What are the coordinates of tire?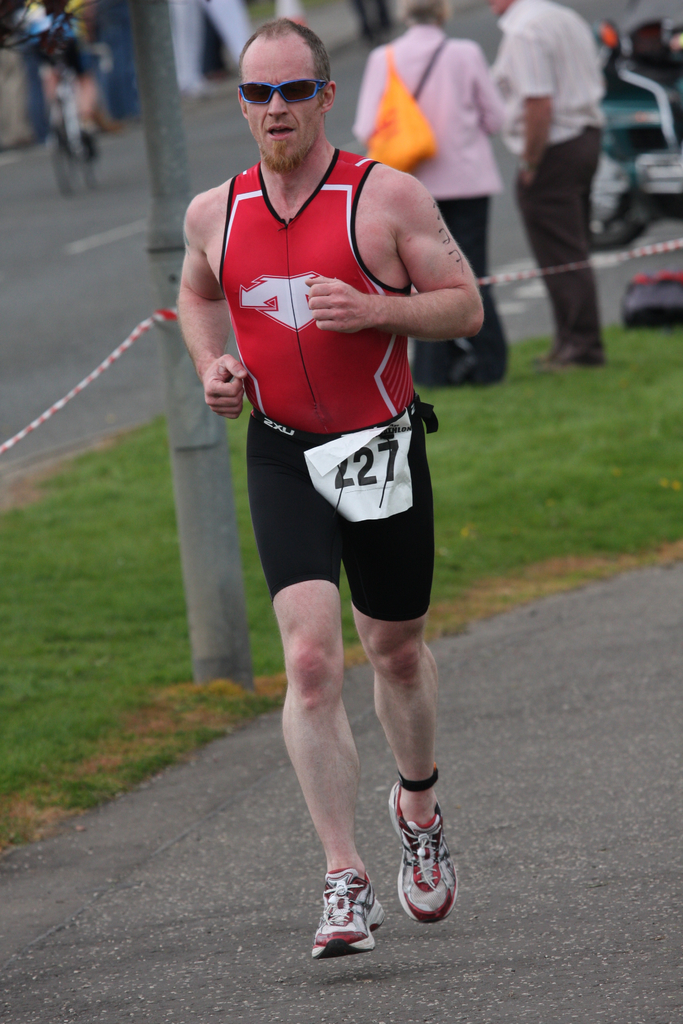
[86,134,102,184].
